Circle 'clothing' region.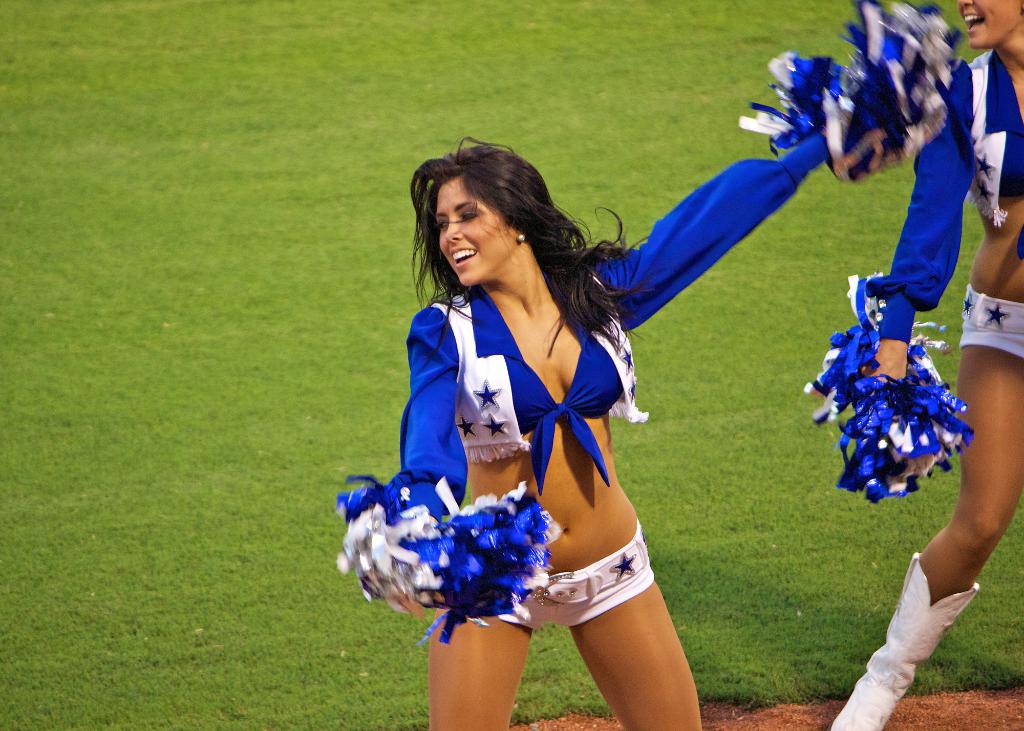
Region: (863,45,1023,363).
